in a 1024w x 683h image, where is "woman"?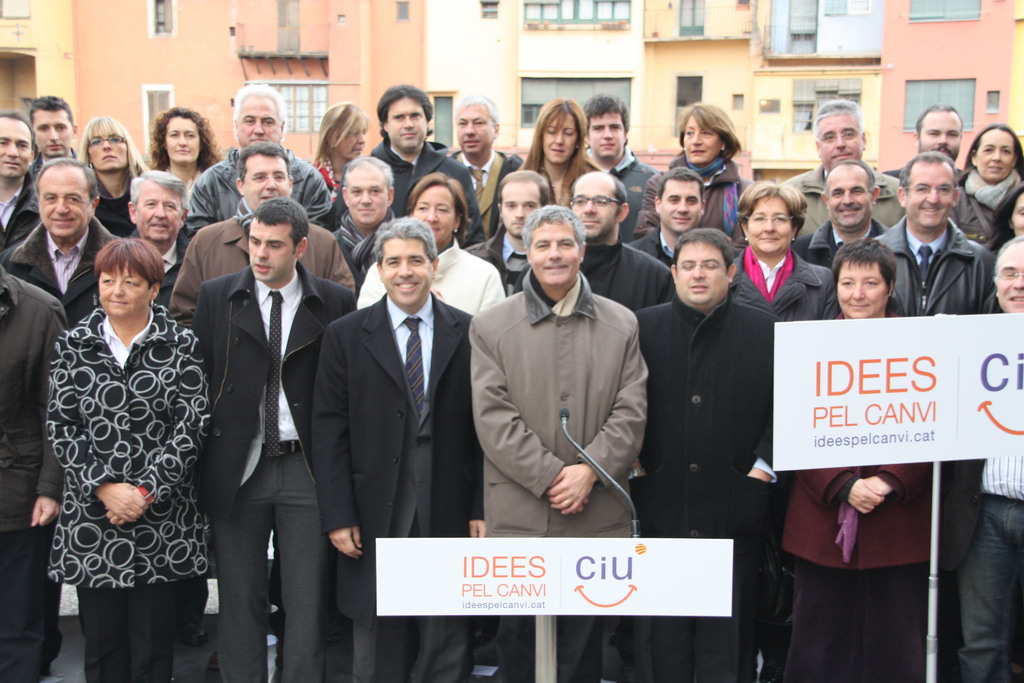
Rect(636, 97, 758, 246).
